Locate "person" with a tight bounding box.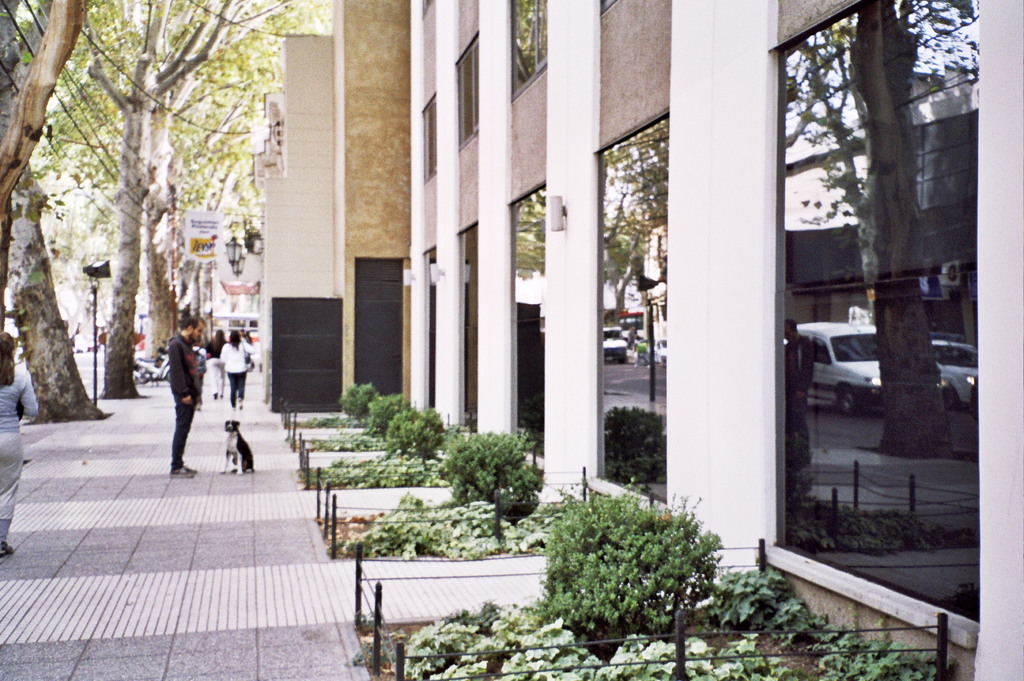
box=[212, 326, 257, 408].
